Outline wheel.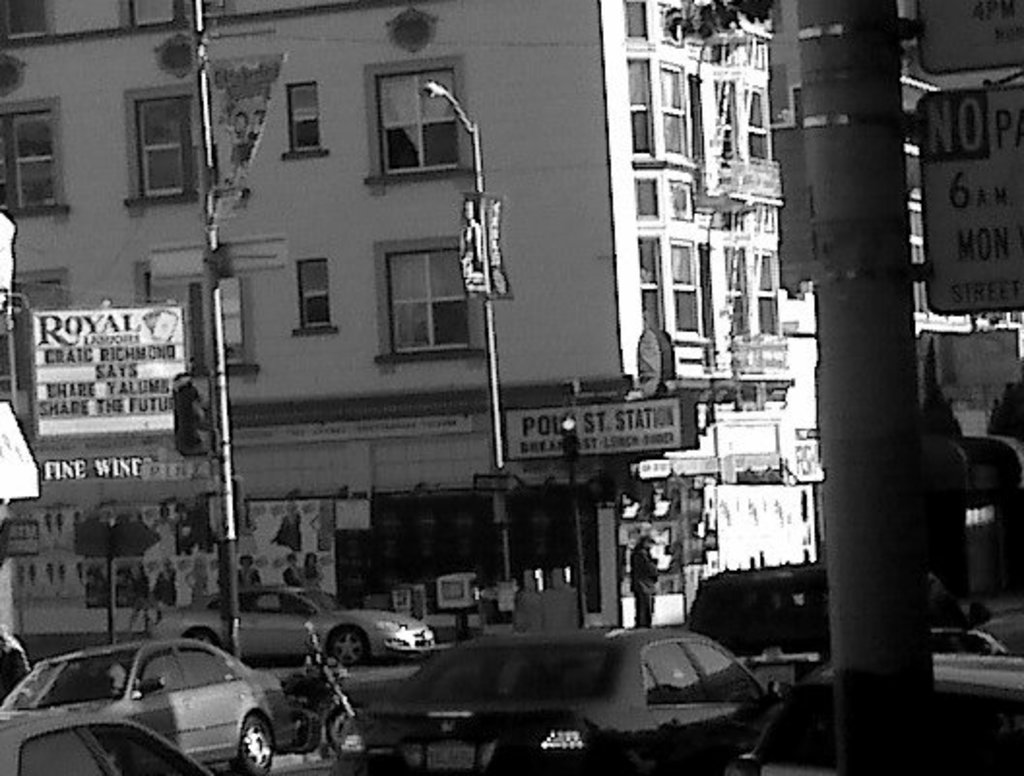
Outline: l=328, t=625, r=367, b=673.
